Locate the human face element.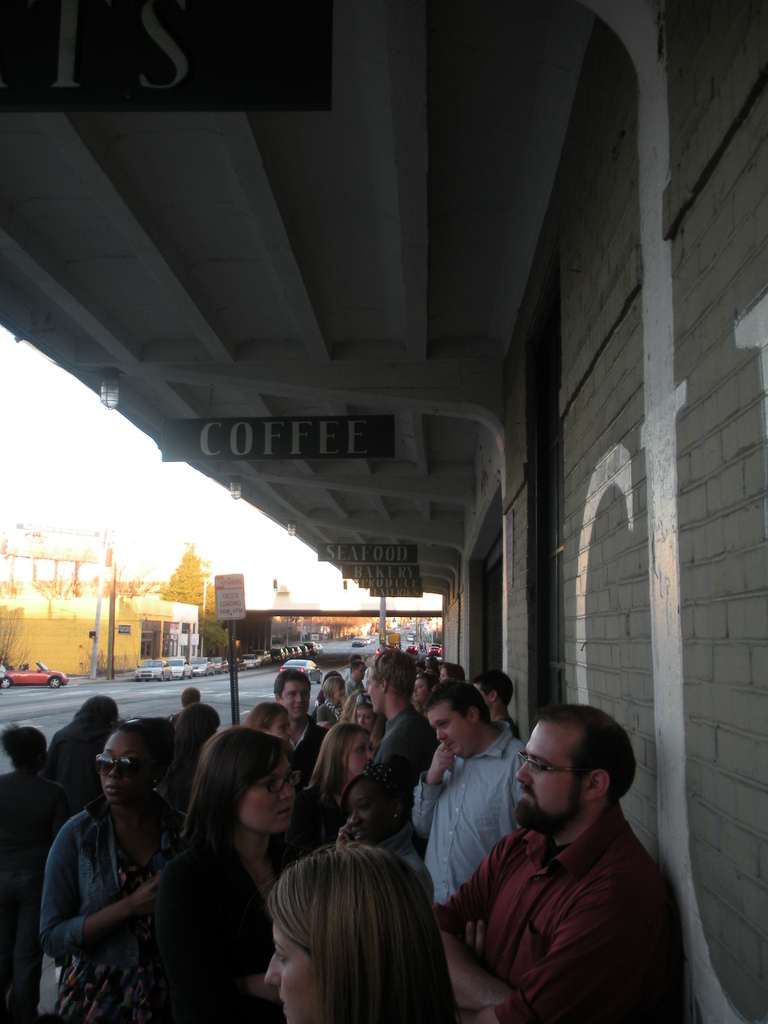
Element bbox: (348,791,385,835).
